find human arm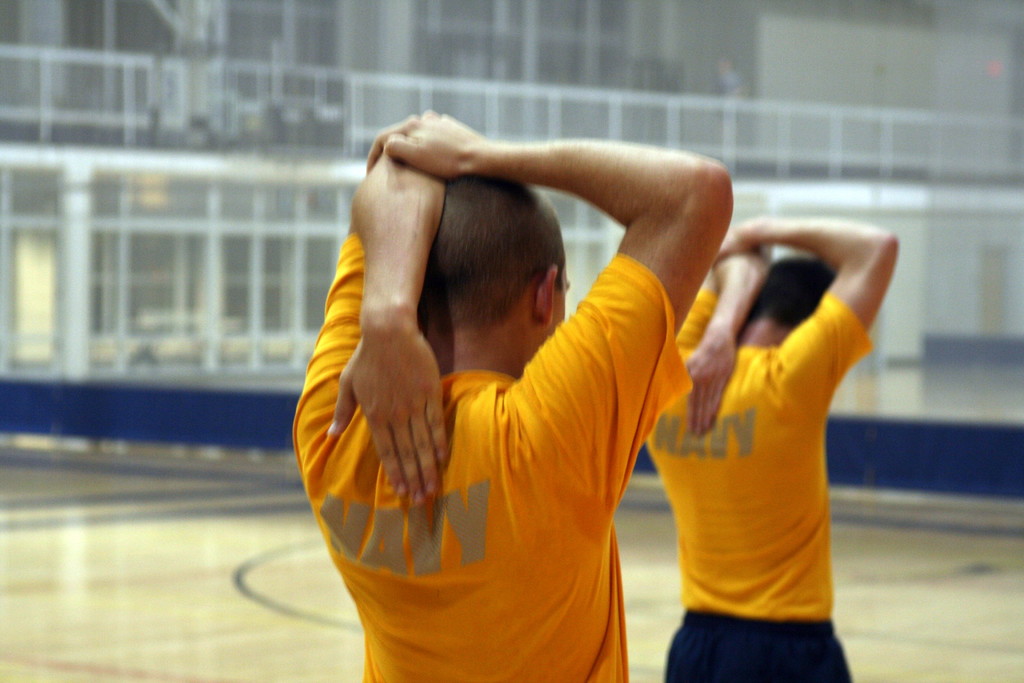
locate(360, 106, 736, 502)
